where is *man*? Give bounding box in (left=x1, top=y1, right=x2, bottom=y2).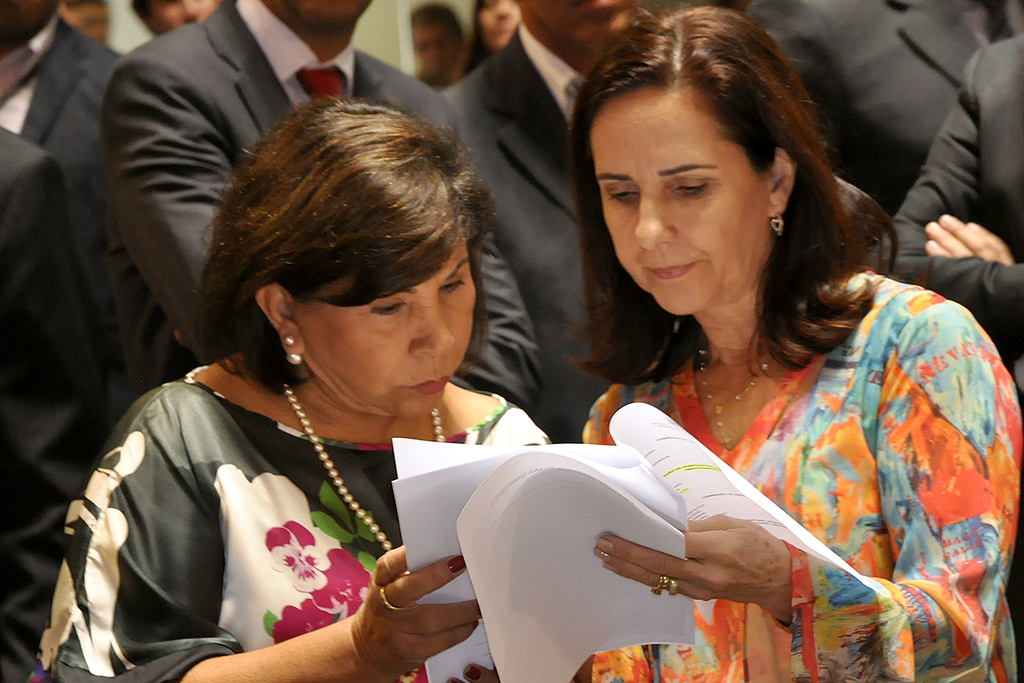
(left=731, top=0, right=1013, bottom=224).
